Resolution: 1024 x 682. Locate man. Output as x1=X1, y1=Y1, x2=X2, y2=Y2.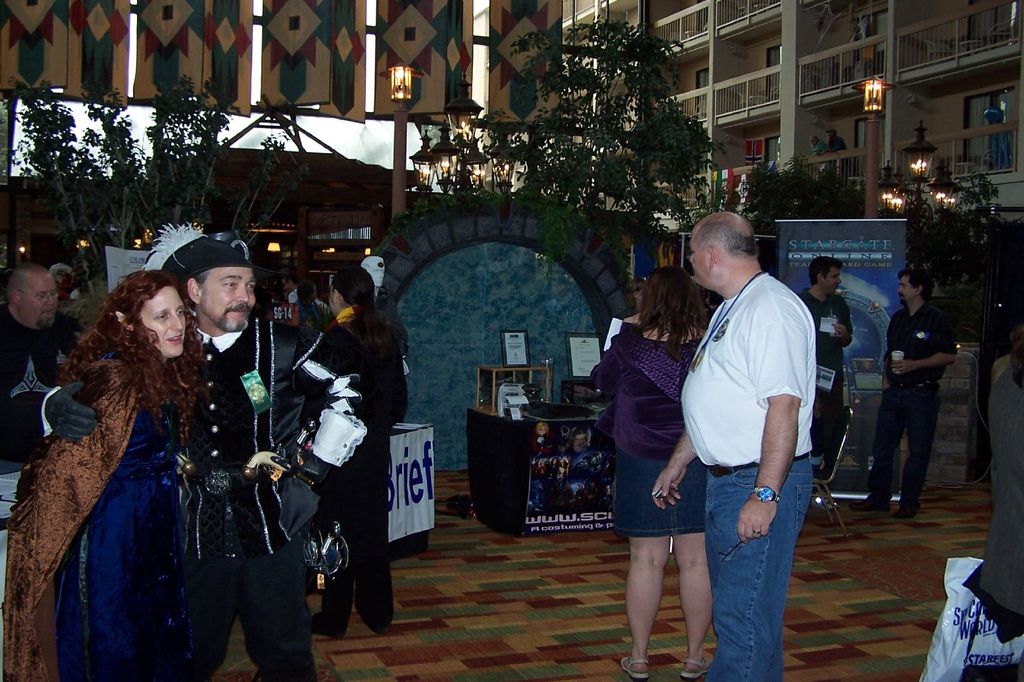
x1=790, y1=257, x2=856, y2=473.
